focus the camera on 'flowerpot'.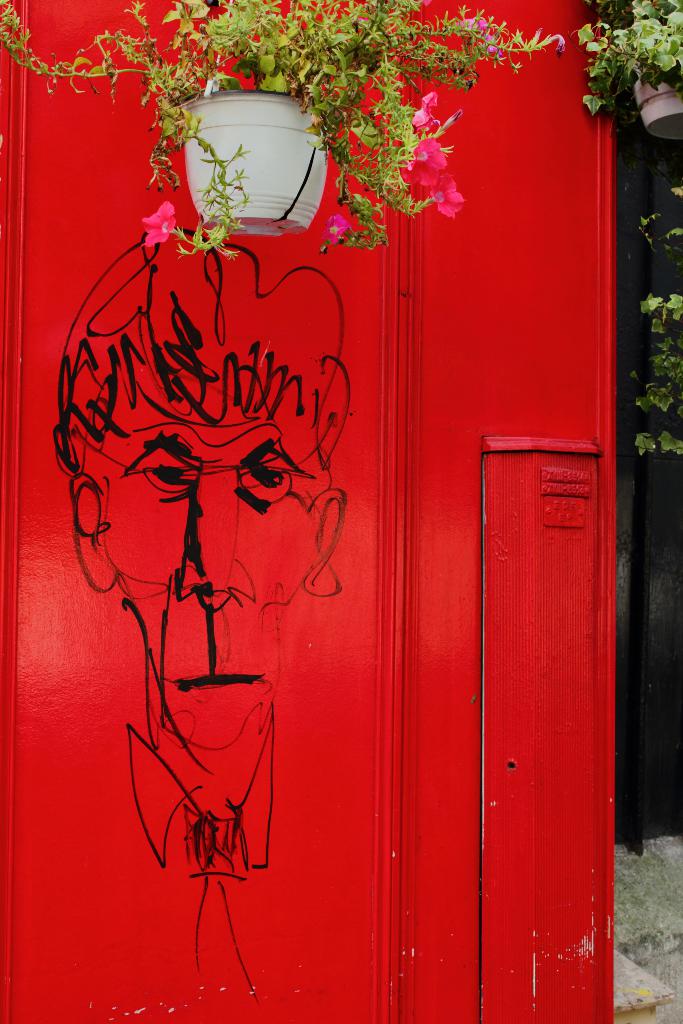
Focus region: box=[163, 86, 325, 249].
